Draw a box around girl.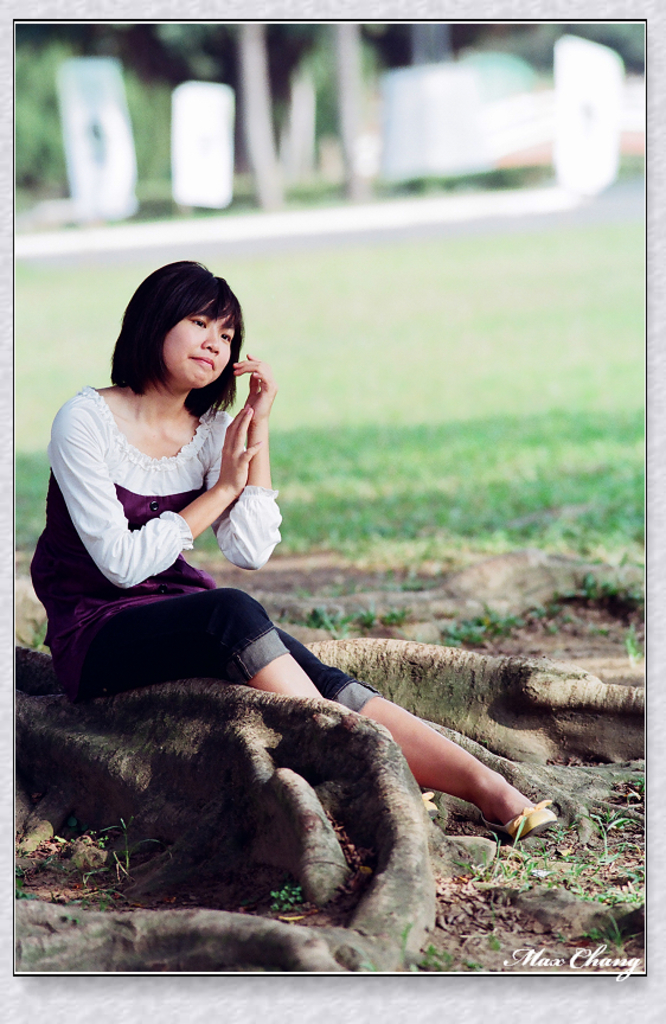
(30, 256, 550, 834).
